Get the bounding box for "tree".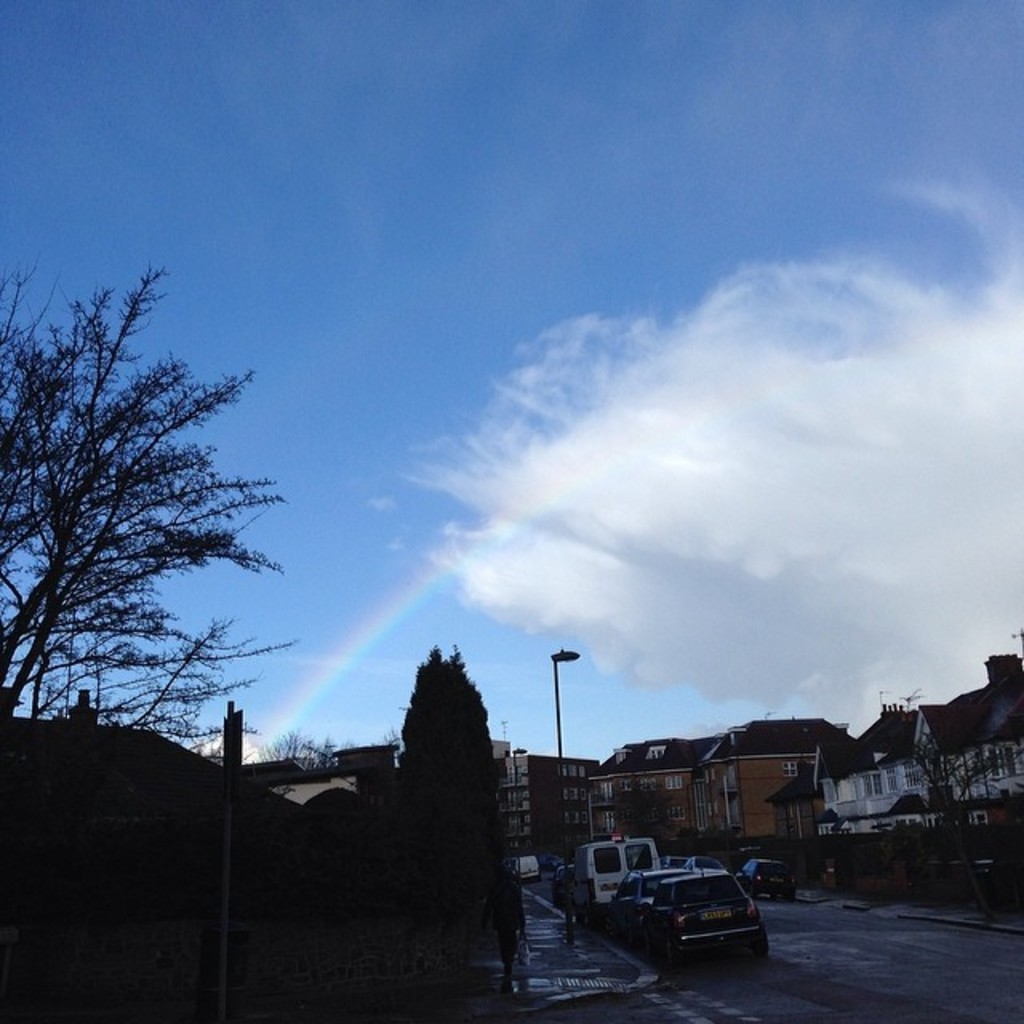
880/686/1022/926.
